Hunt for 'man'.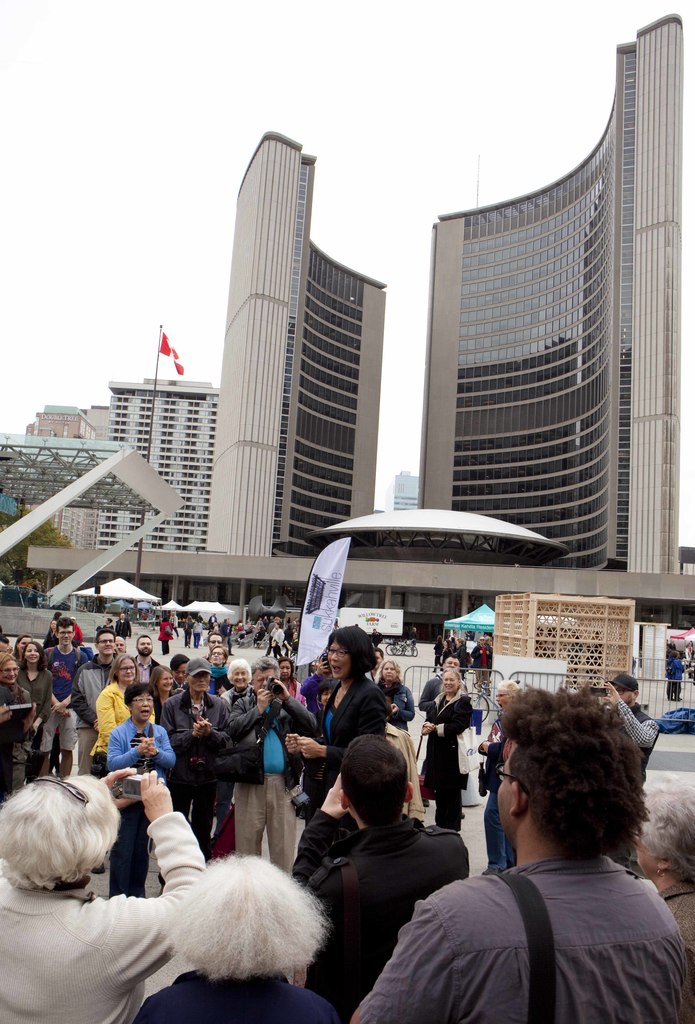
Hunted down at bbox(411, 630, 415, 653).
